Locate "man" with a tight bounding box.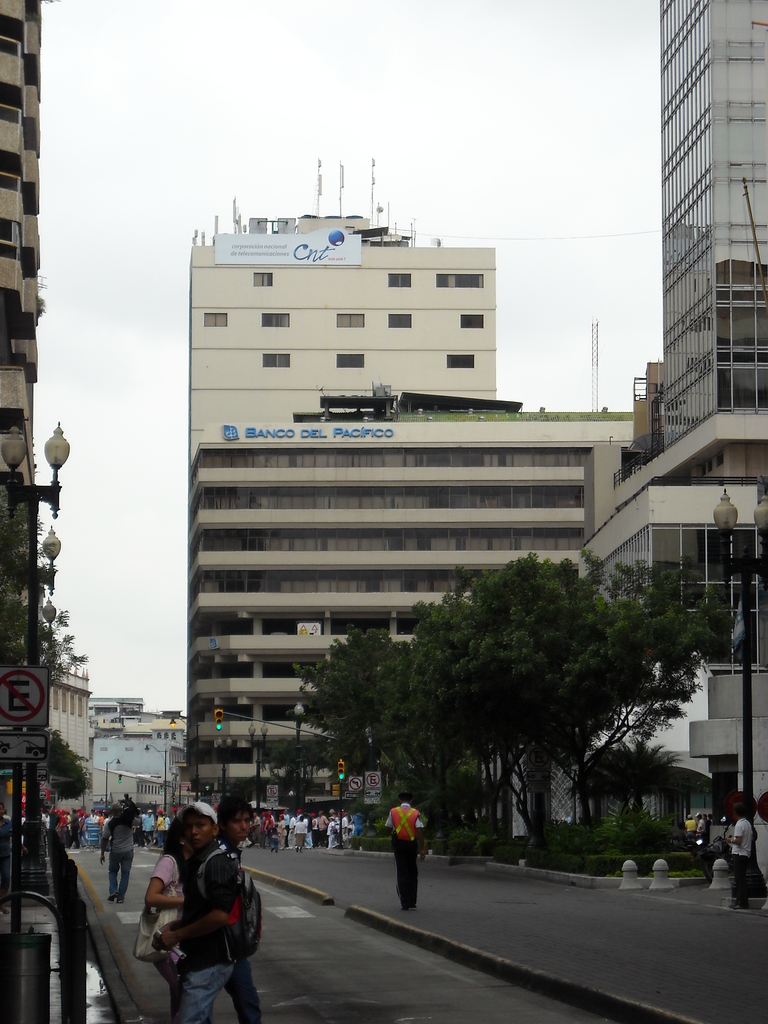
<region>387, 792, 420, 913</region>.
